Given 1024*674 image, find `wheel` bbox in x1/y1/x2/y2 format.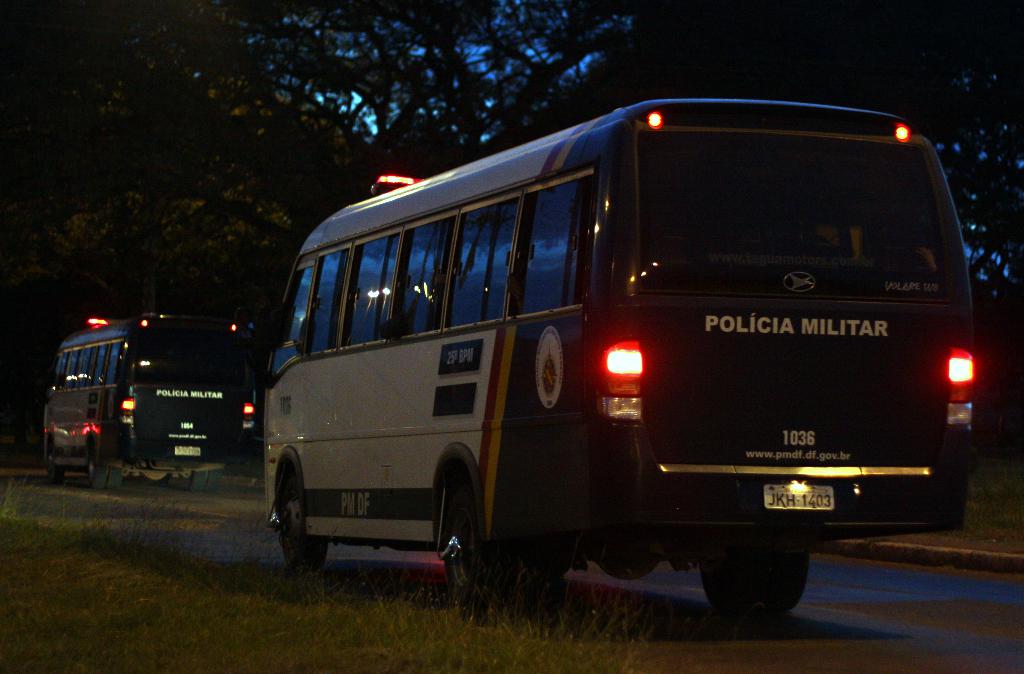
436/461/490/622.
